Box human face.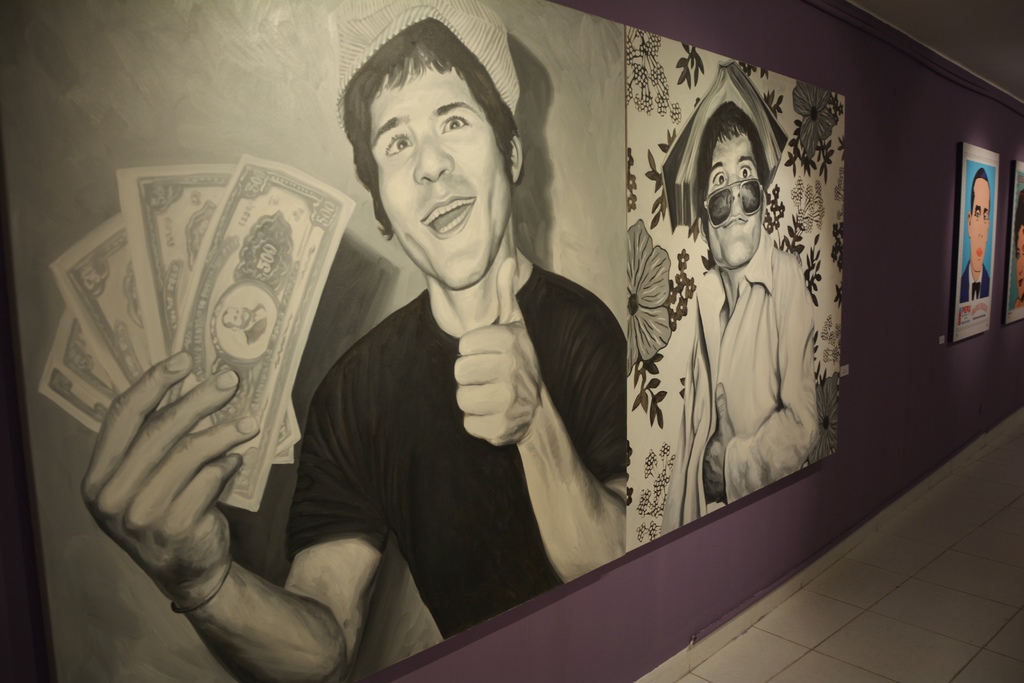
bbox=[972, 179, 992, 273].
